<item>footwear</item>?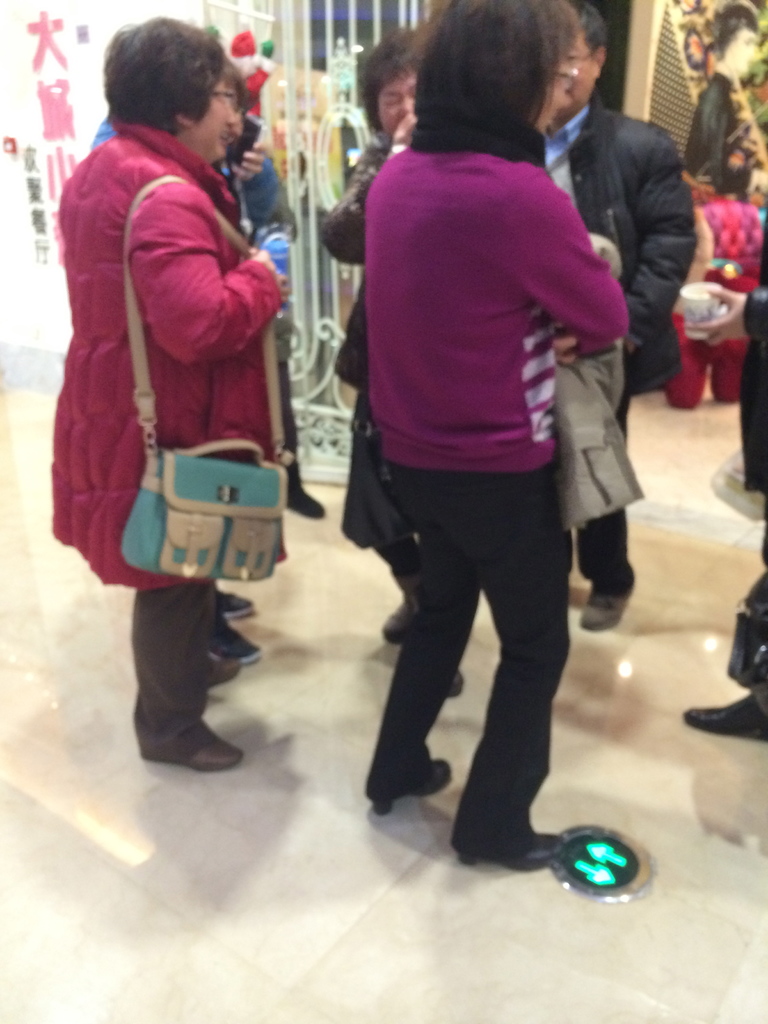
left=200, top=654, right=242, bottom=686
